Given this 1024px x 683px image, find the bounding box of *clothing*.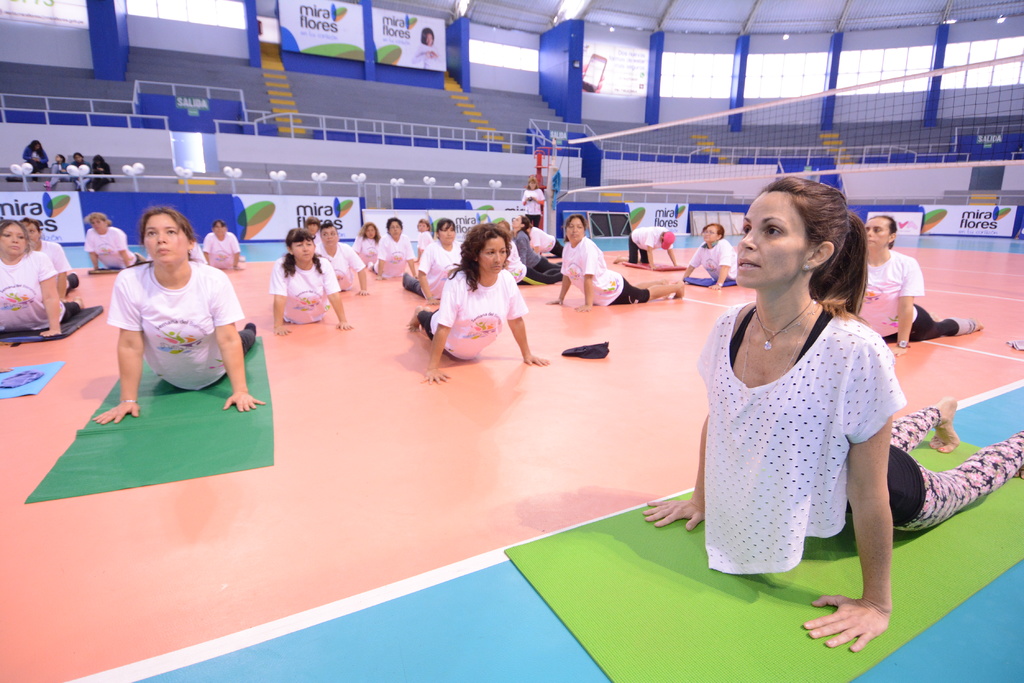
x1=683, y1=236, x2=739, y2=280.
